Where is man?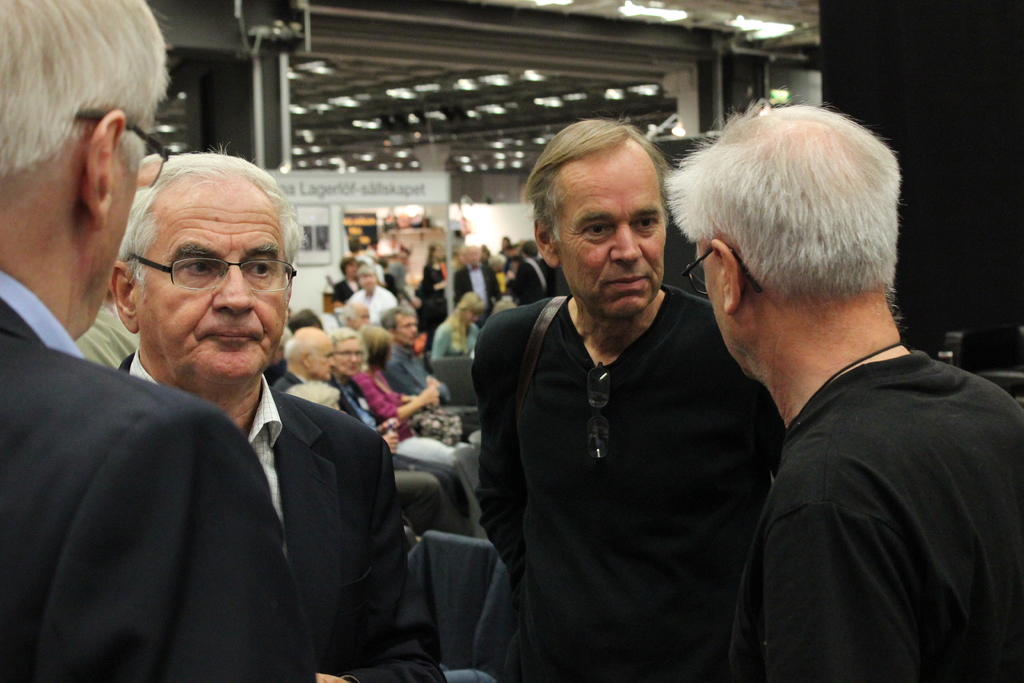
{"left": 391, "top": 308, "right": 454, "bottom": 400}.
